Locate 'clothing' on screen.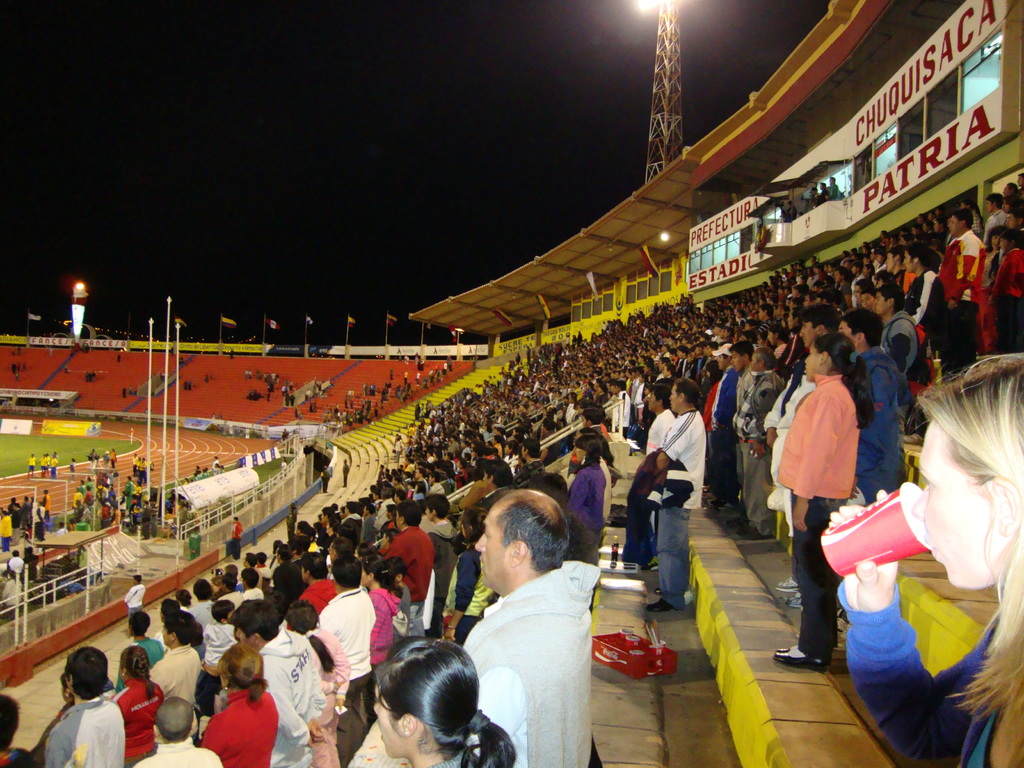
On screen at locate(324, 468, 329, 488).
